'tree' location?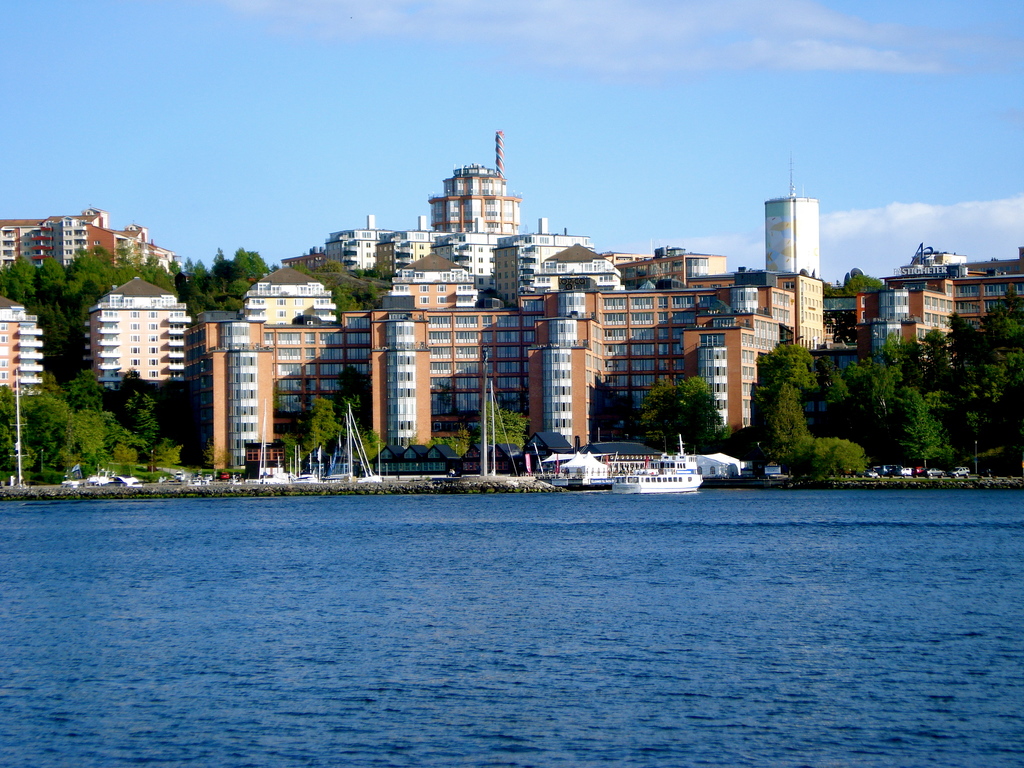
x1=792, y1=433, x2=874, y2=482
